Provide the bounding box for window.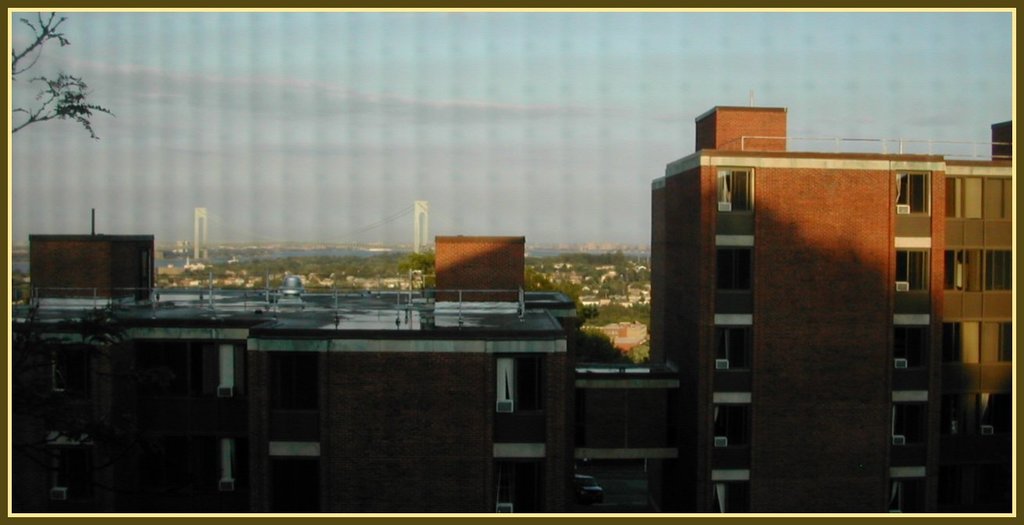
bbox(715, 168, 754, 214).
